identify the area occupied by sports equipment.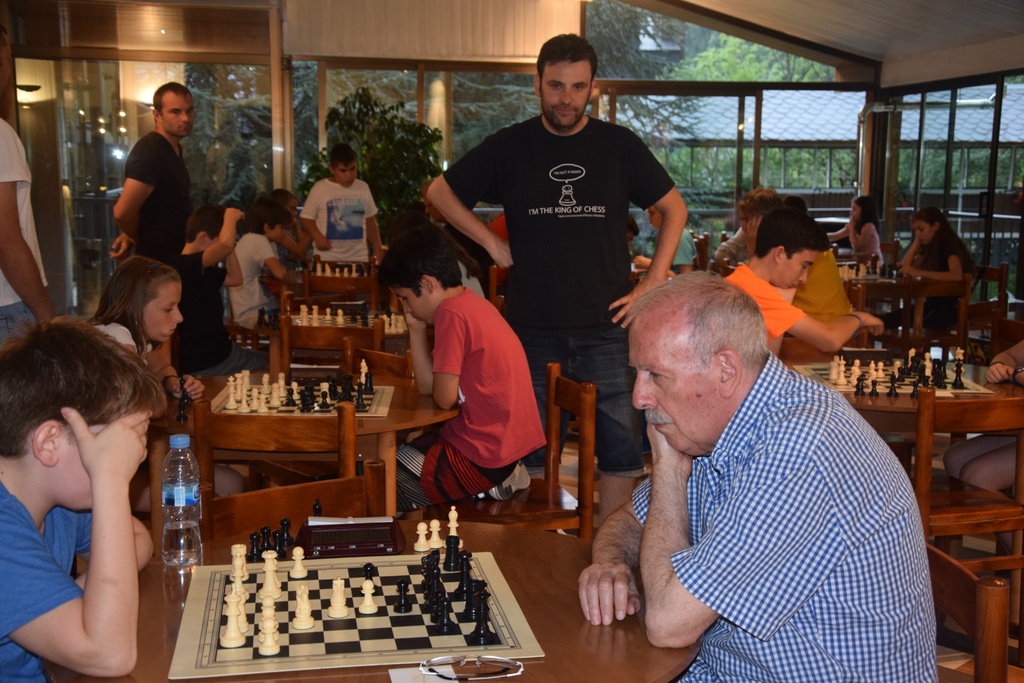
Area: {"left": 163, "top": 541, "right": 548, "bottom": 682}.
